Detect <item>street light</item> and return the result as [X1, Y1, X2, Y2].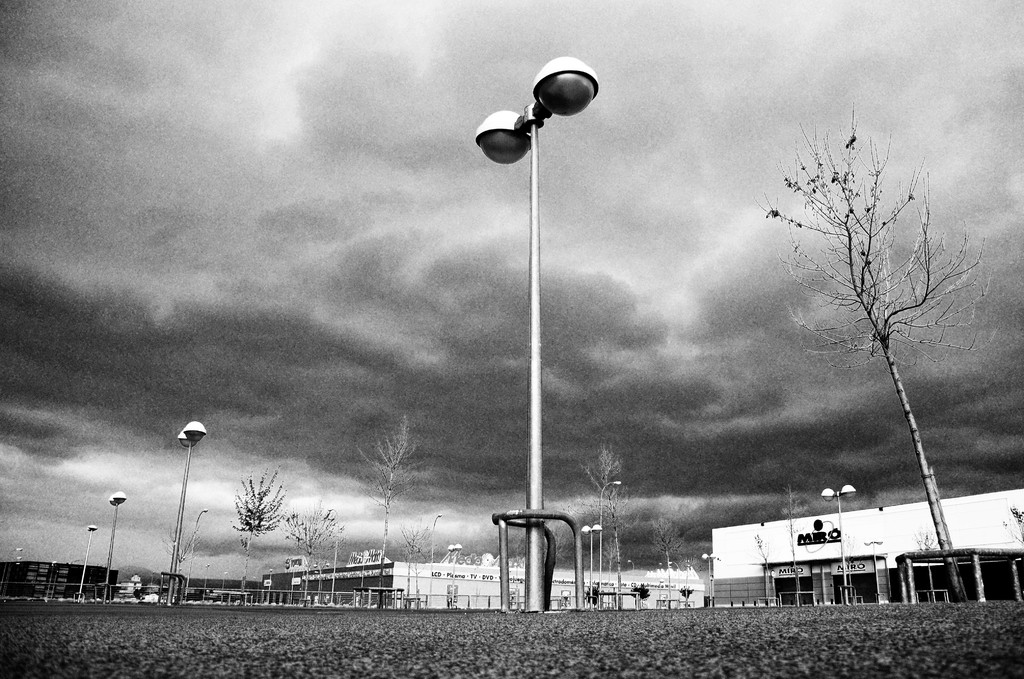
[74, 522, 103, 605].
